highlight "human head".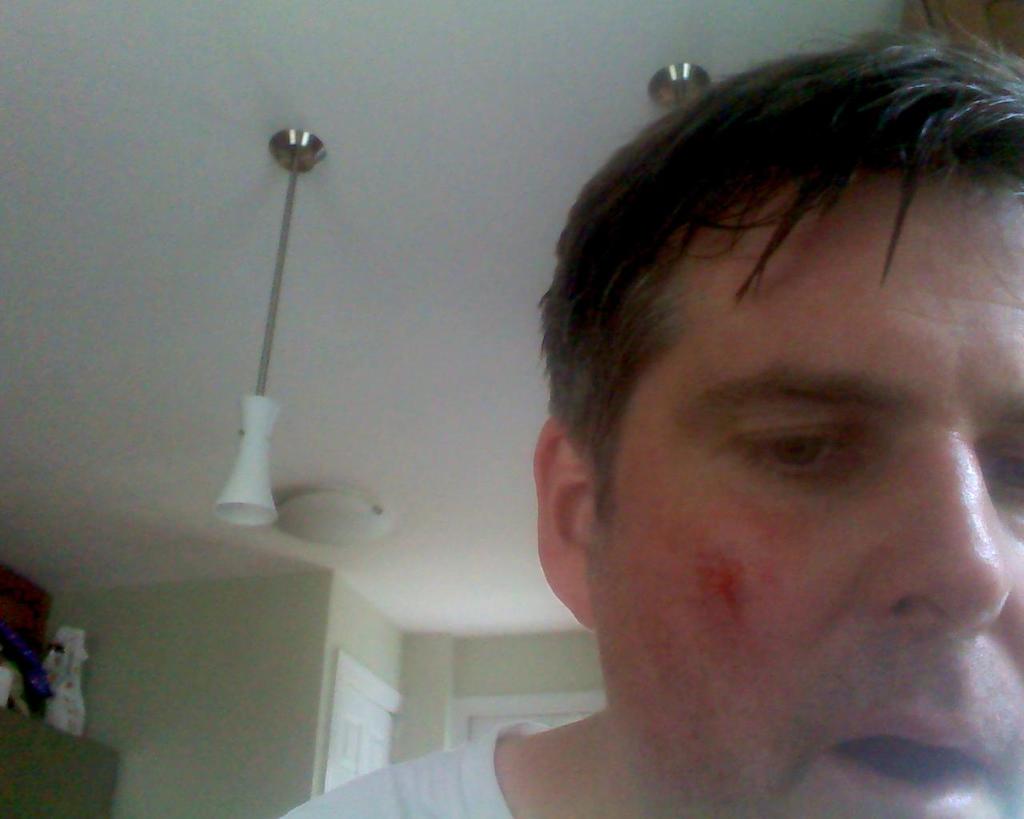
Highlighted region: box=[533, 24, 1023, 818].
